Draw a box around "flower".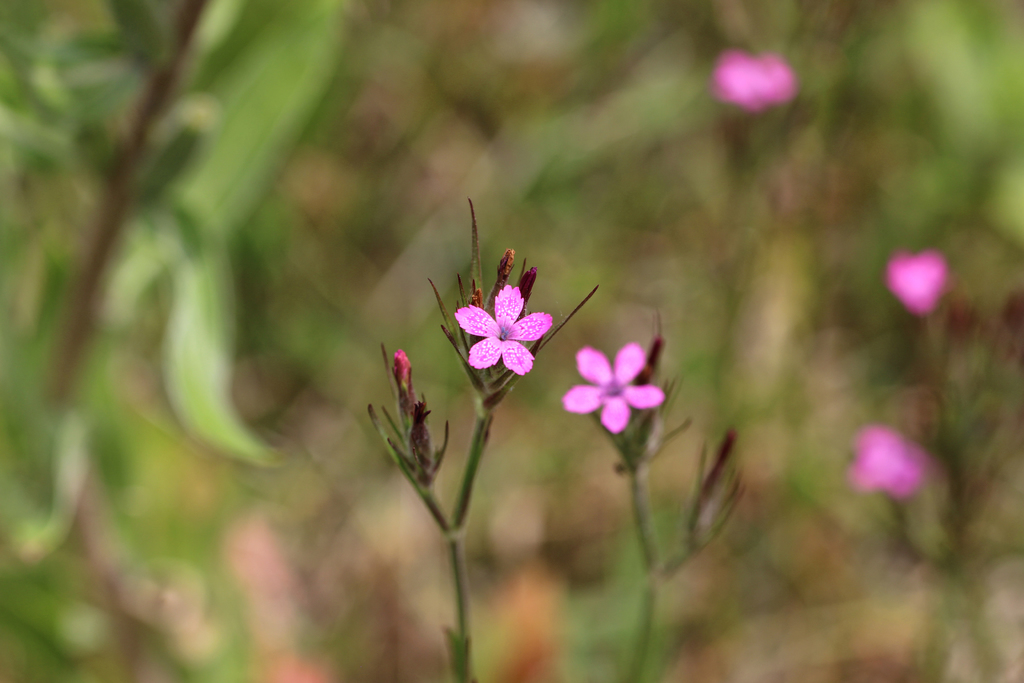
pyautogui.locateOnScreen(888, 248, 950, 316).
